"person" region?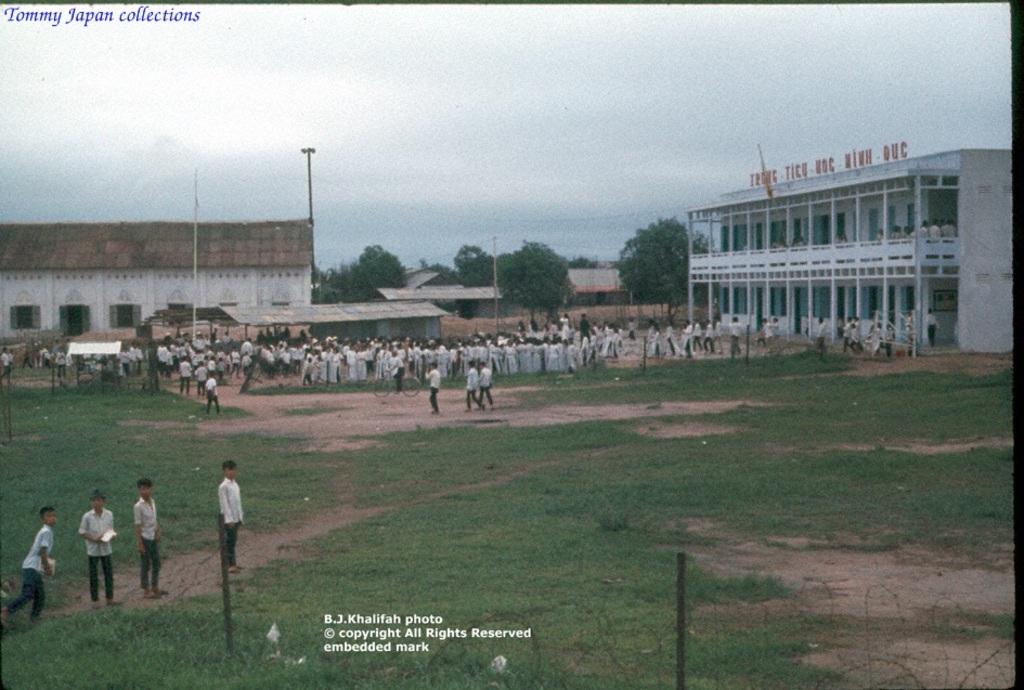
[left=79, top=491, right=125, bottom=608]
